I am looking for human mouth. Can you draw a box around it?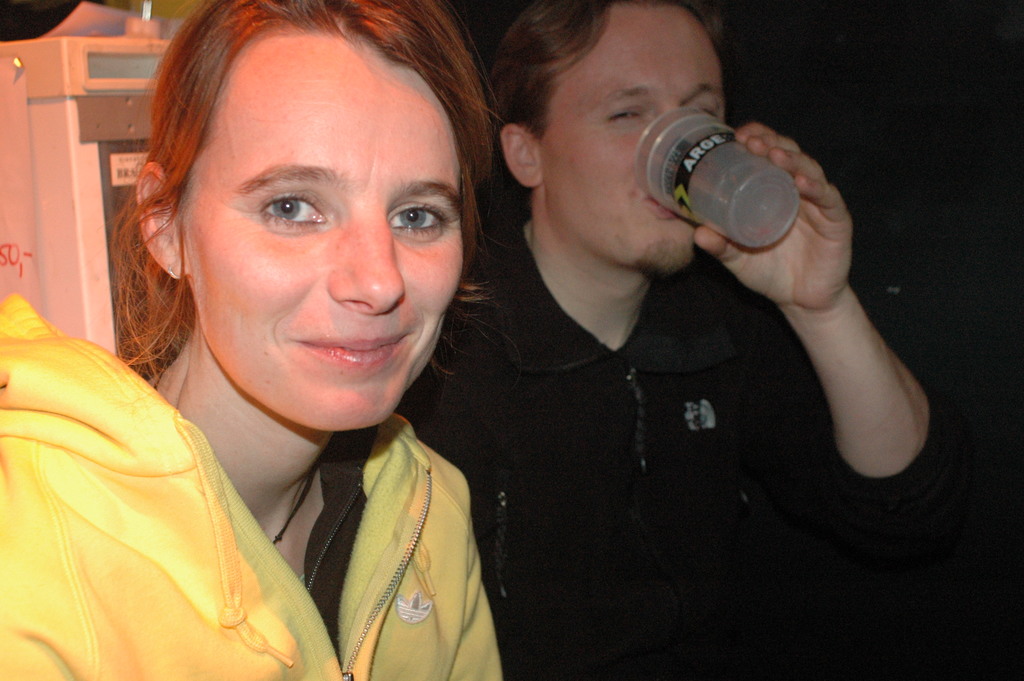
Sure, the bounding box is 295, 334, 407, 370.
